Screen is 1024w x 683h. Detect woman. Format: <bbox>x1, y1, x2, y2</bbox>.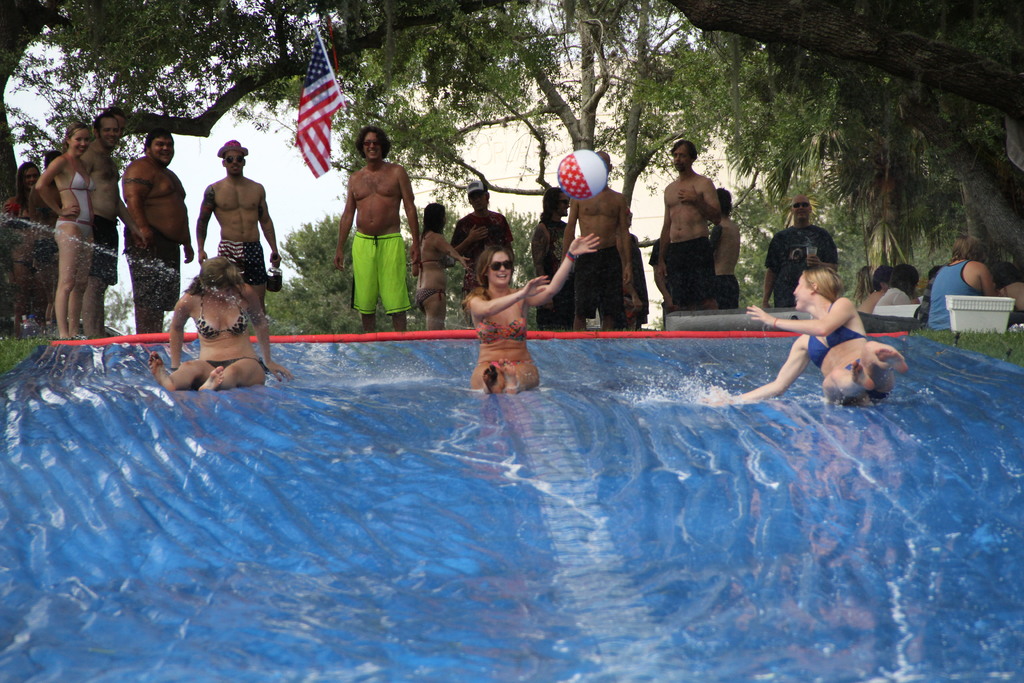
<bbox>1, 154, 44, 338</bbox>.
